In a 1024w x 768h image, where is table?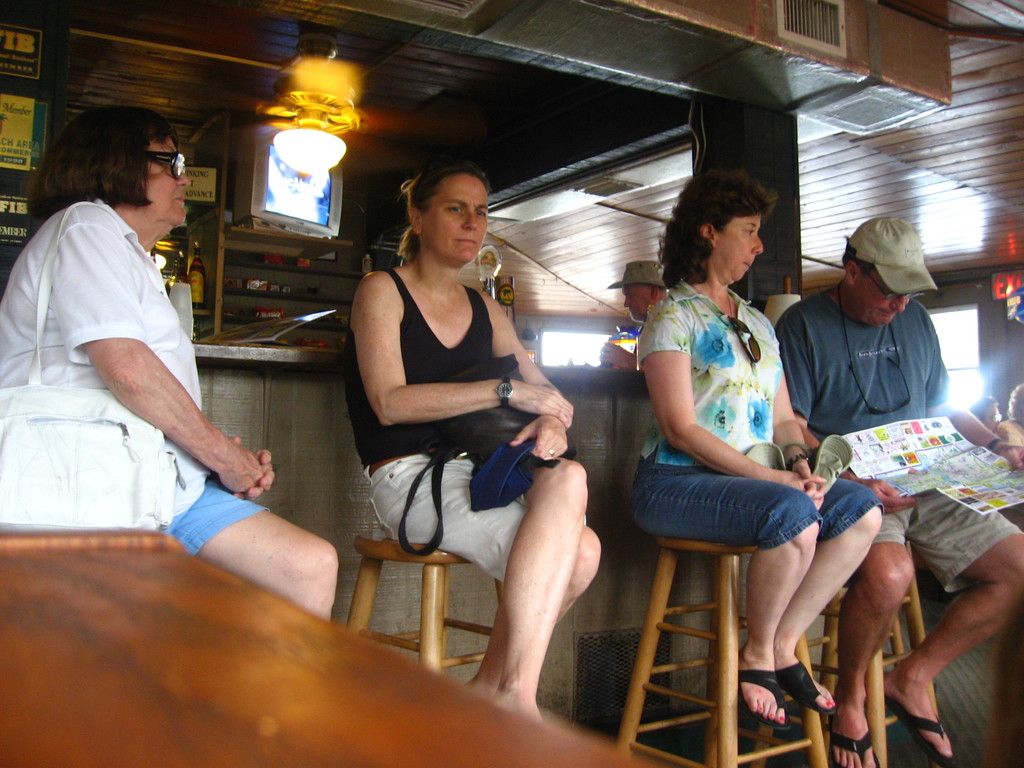
<region>0, 543, 677, 767</region>.
